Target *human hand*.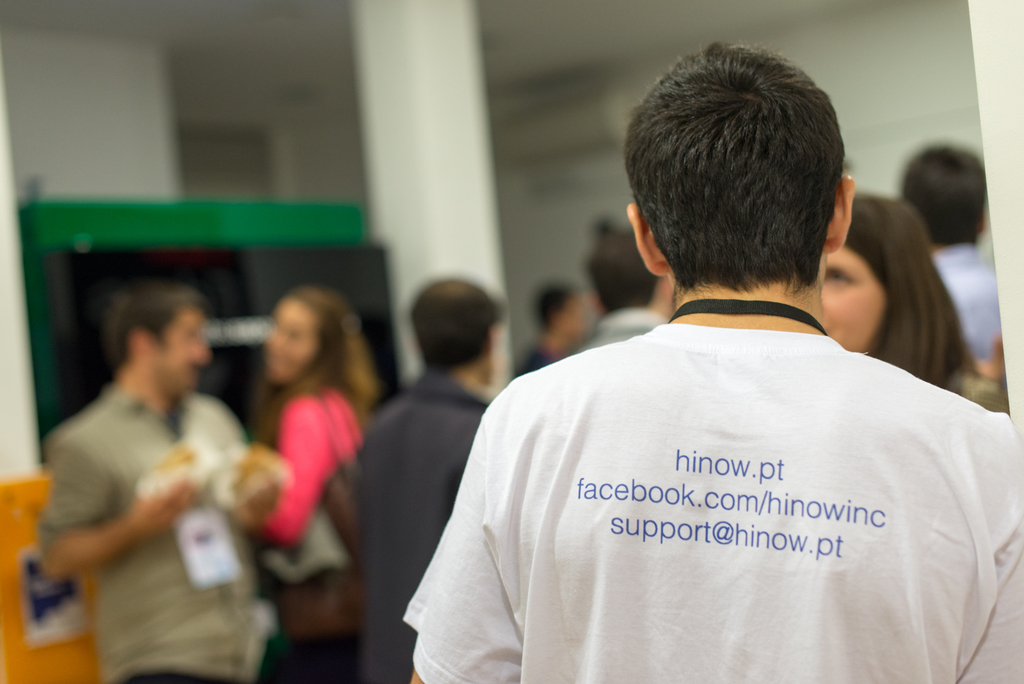
Target region: crop(231, 471, 280, 530).
